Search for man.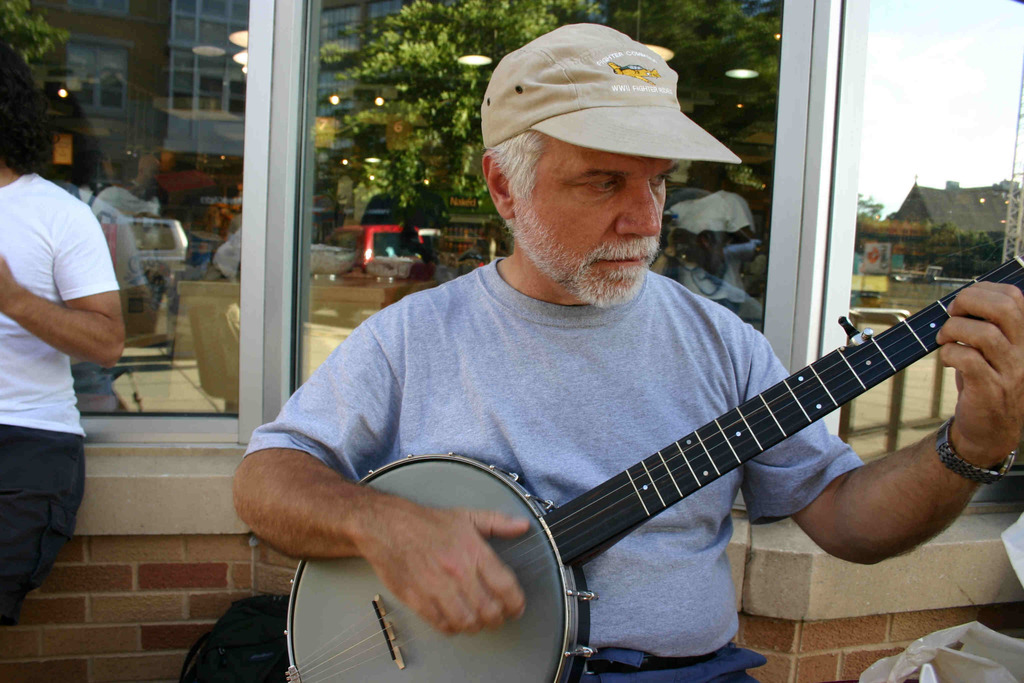
Found at (left=0, top=106, right=148, bottom=587).
